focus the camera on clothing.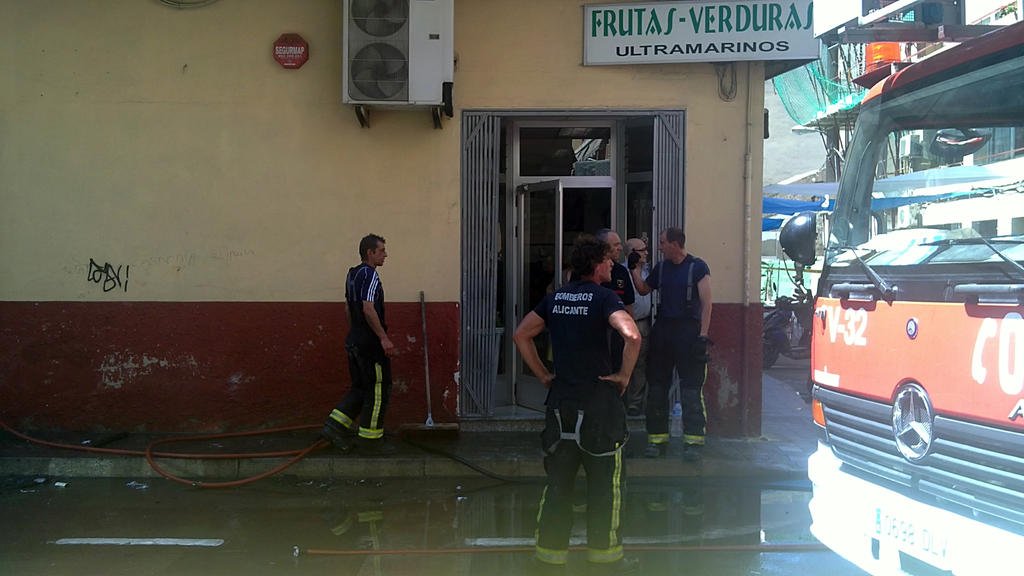
Focus region: left=319, top=249, right=391, bottom=429.
